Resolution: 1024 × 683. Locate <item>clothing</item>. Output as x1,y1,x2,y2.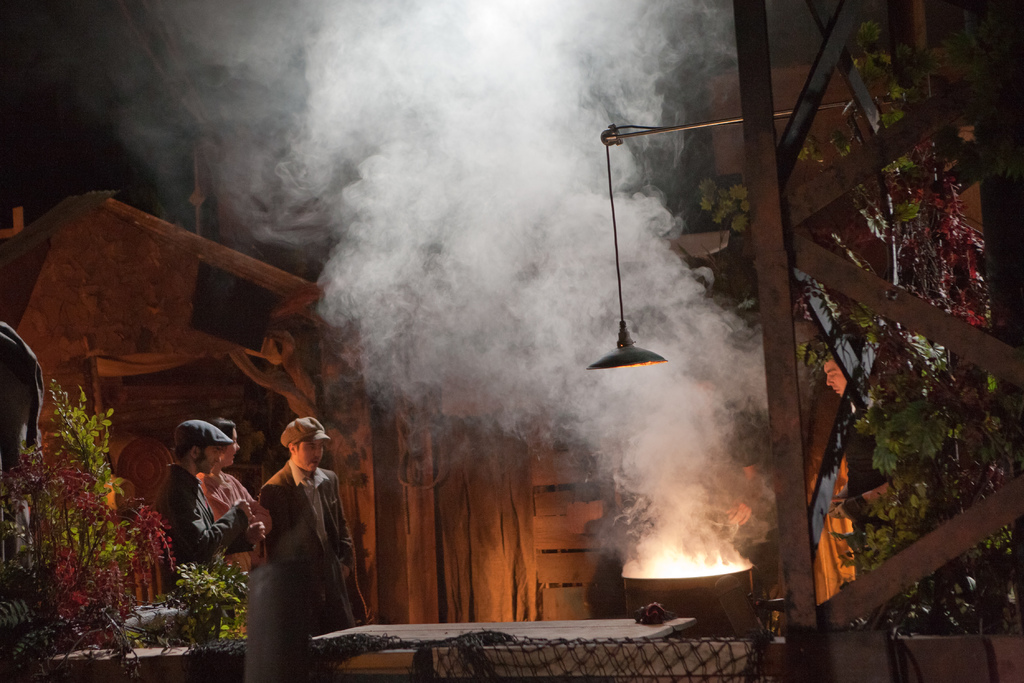
237,434,358,662.
